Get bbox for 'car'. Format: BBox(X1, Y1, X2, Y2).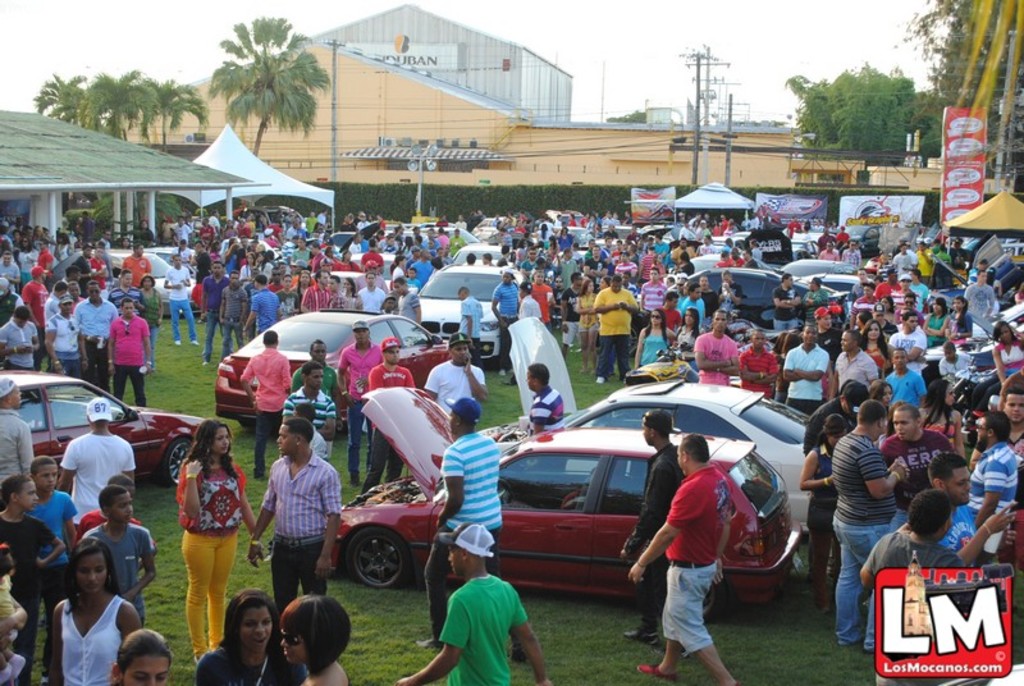
BBox(138, 244, 197, 271).
